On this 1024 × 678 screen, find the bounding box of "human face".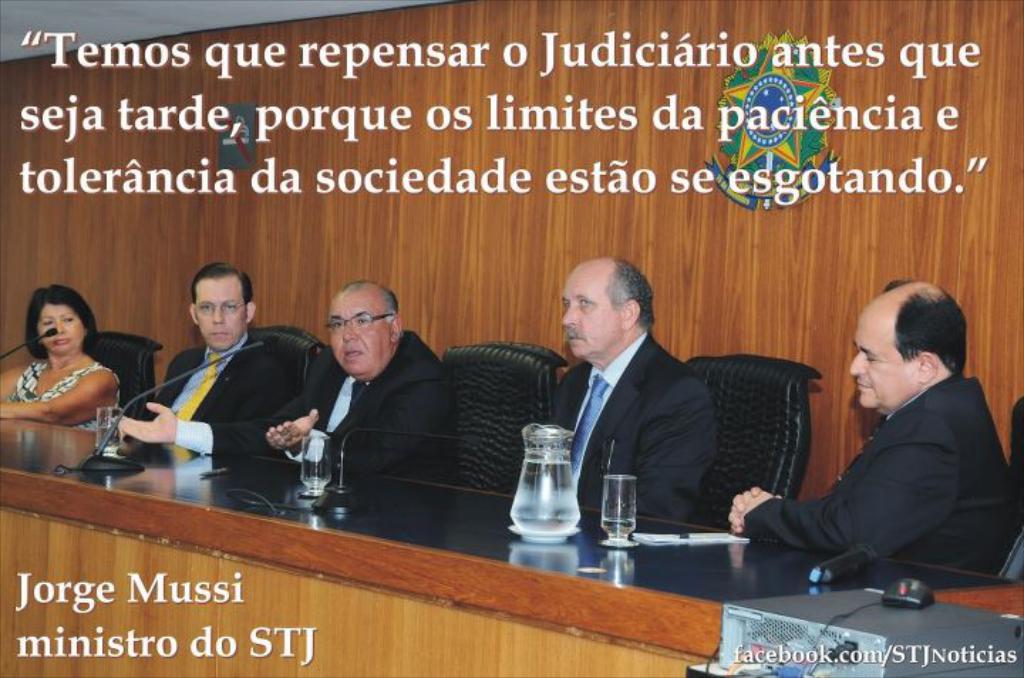
Bounding box: [38,306,84,357].
